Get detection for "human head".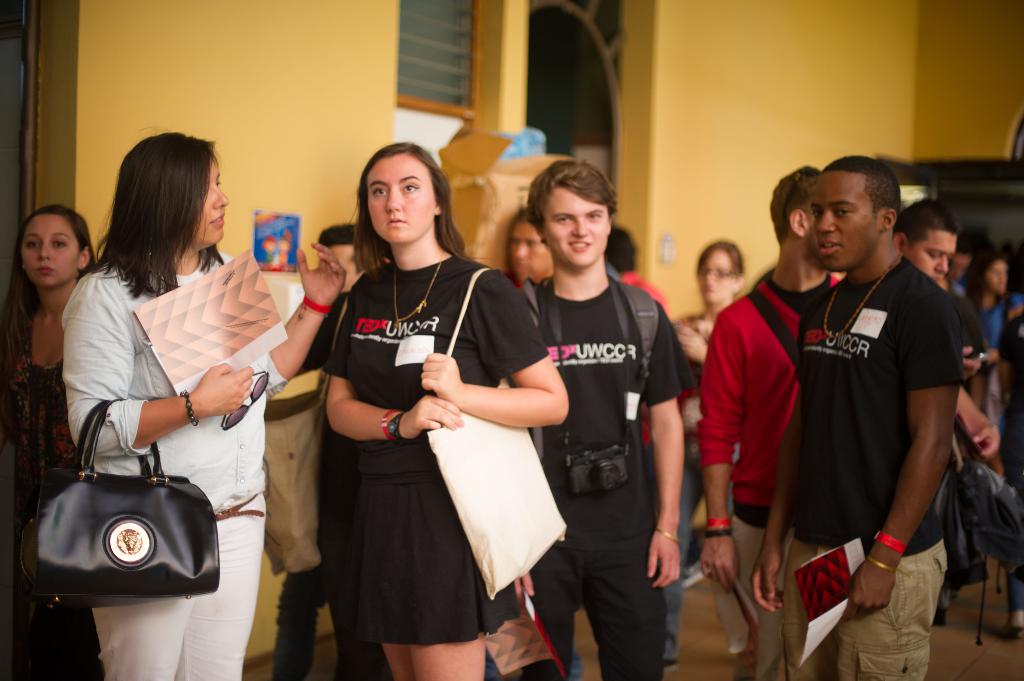
Detection: [x1=813, y1=152, x2=899, y2=269].
